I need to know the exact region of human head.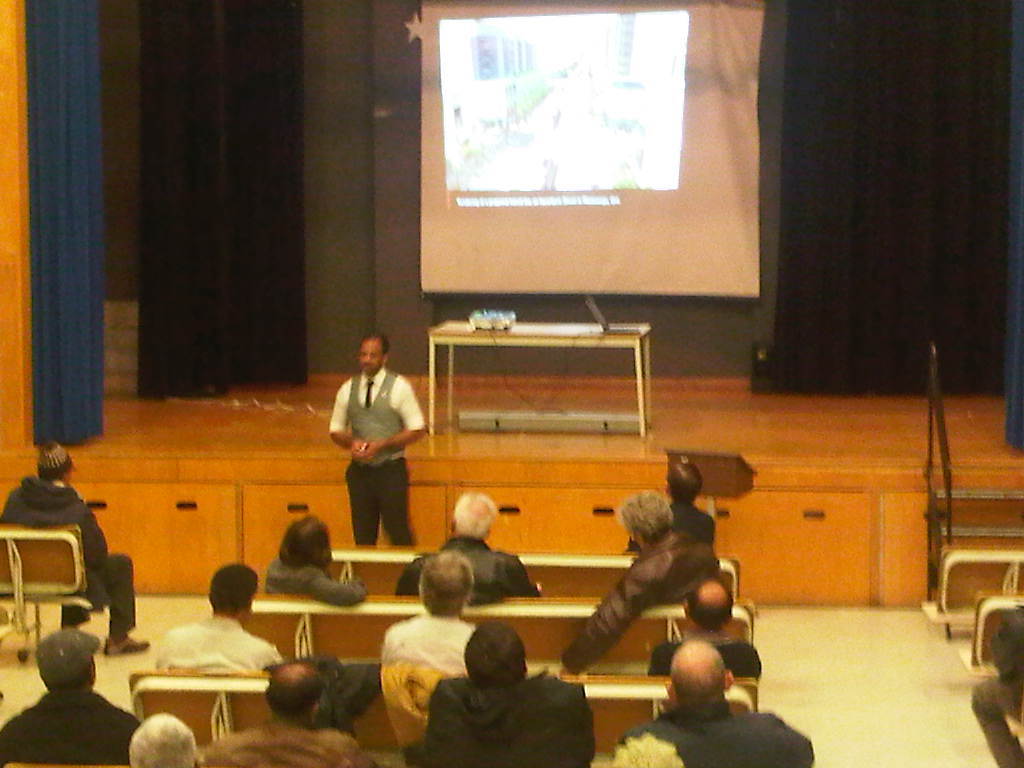
Region: locate(662, 455, 704, 505).
